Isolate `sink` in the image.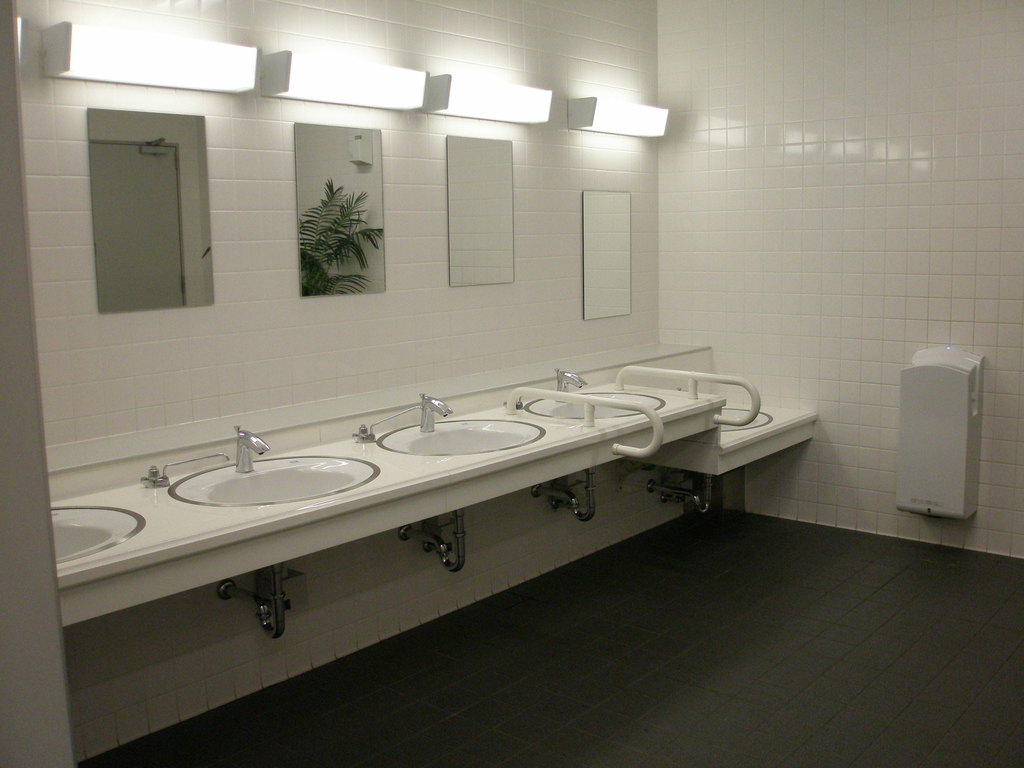
Isolated region: l=517, t=361, r=668, b=418.
